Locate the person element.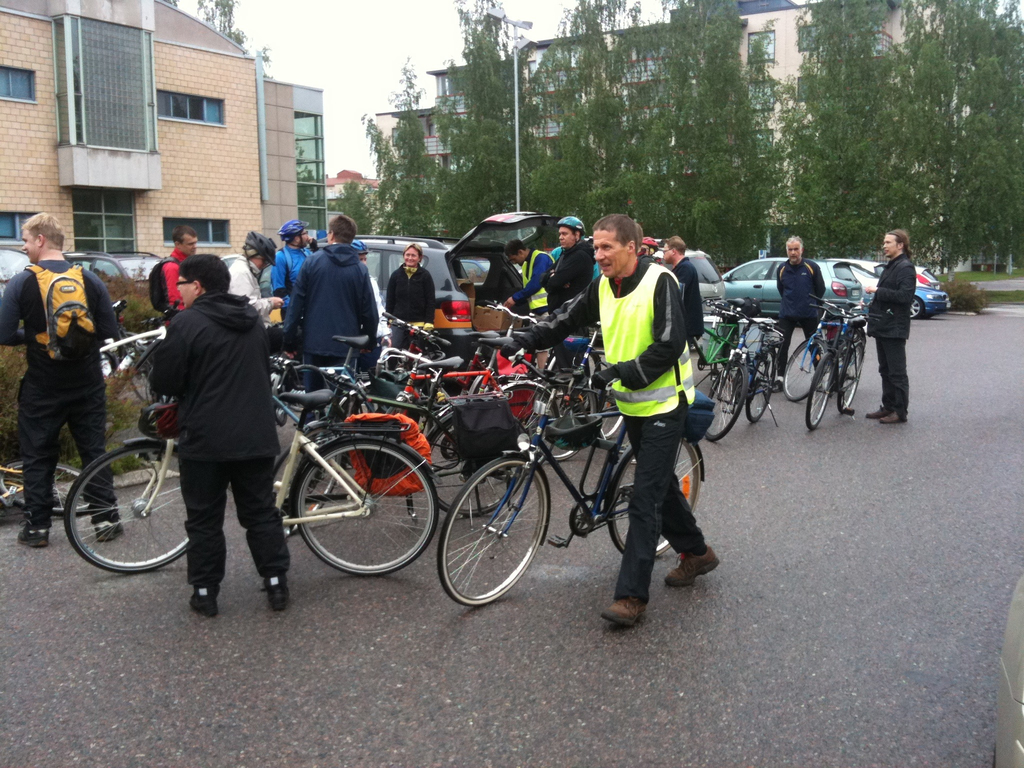
Element bbox: BBox(266, 220, 320, 373).
